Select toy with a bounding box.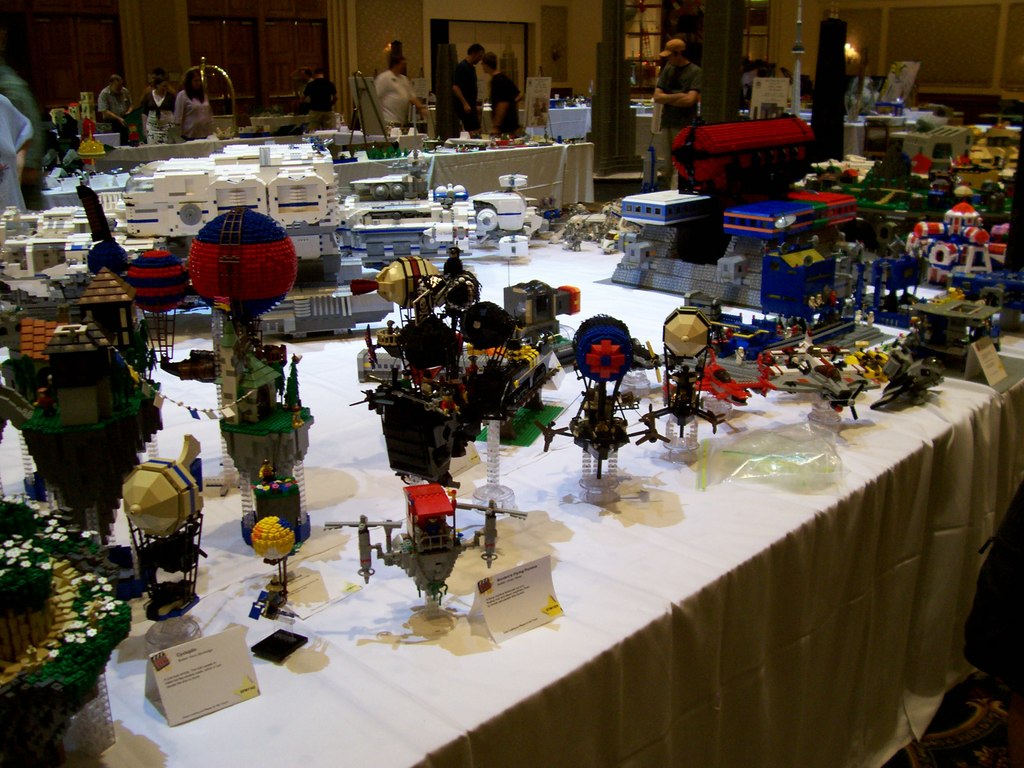
select_region(0, 320, 164, 556).
